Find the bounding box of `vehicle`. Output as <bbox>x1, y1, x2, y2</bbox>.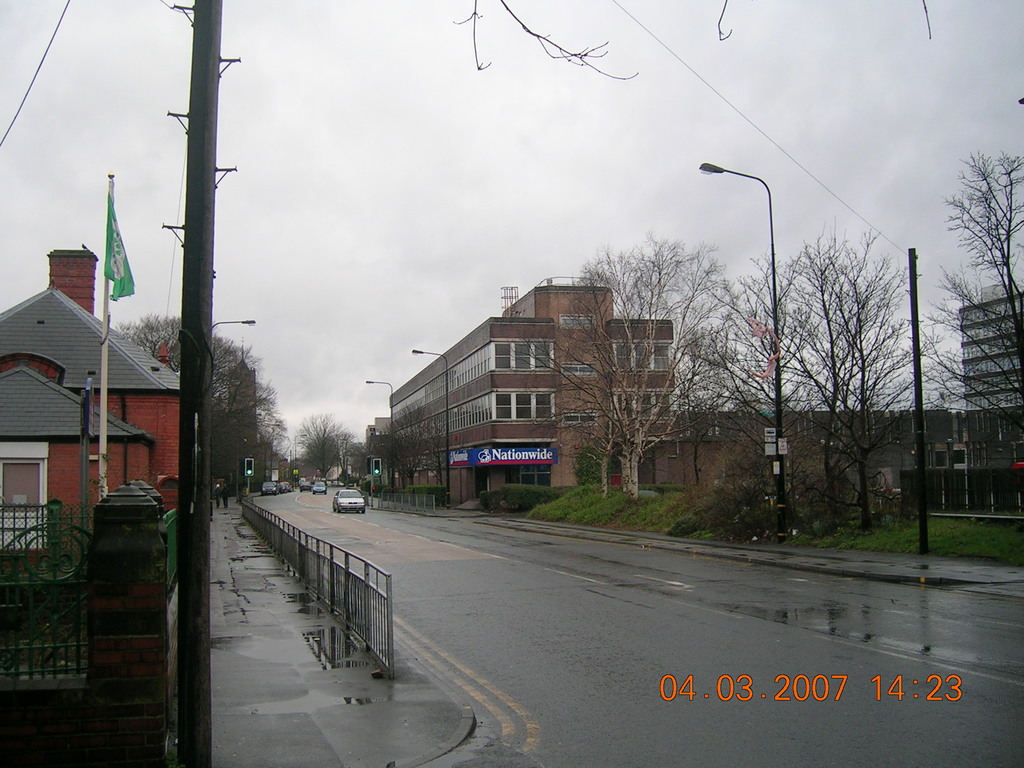
<bbox>260, 484, 278, 495</bbox>.
